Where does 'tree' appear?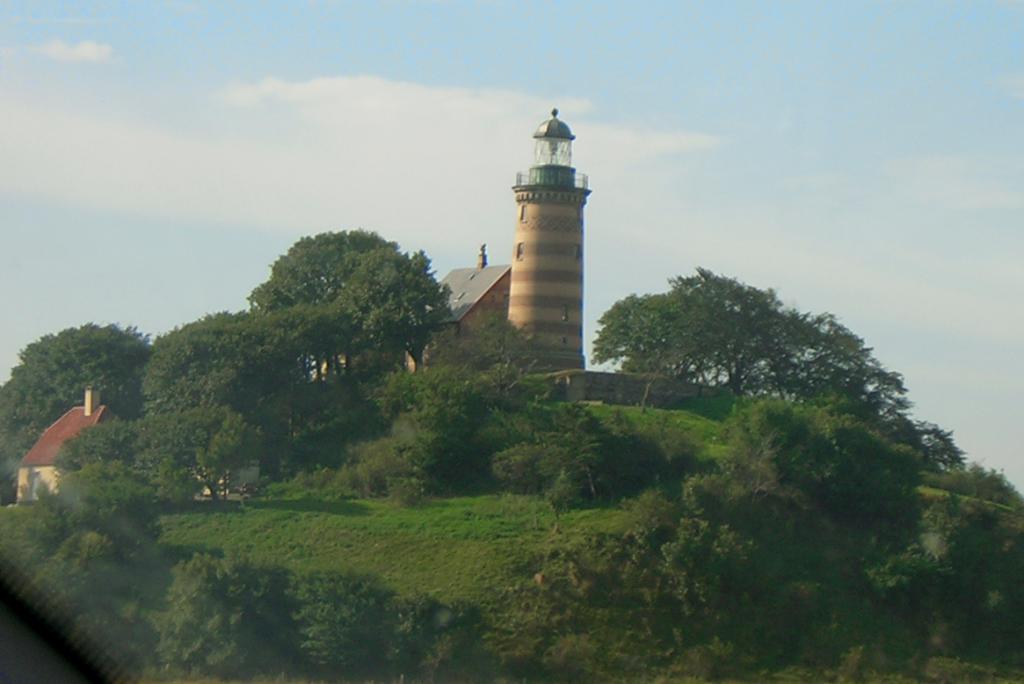
Appears at 134 299 308 419.
